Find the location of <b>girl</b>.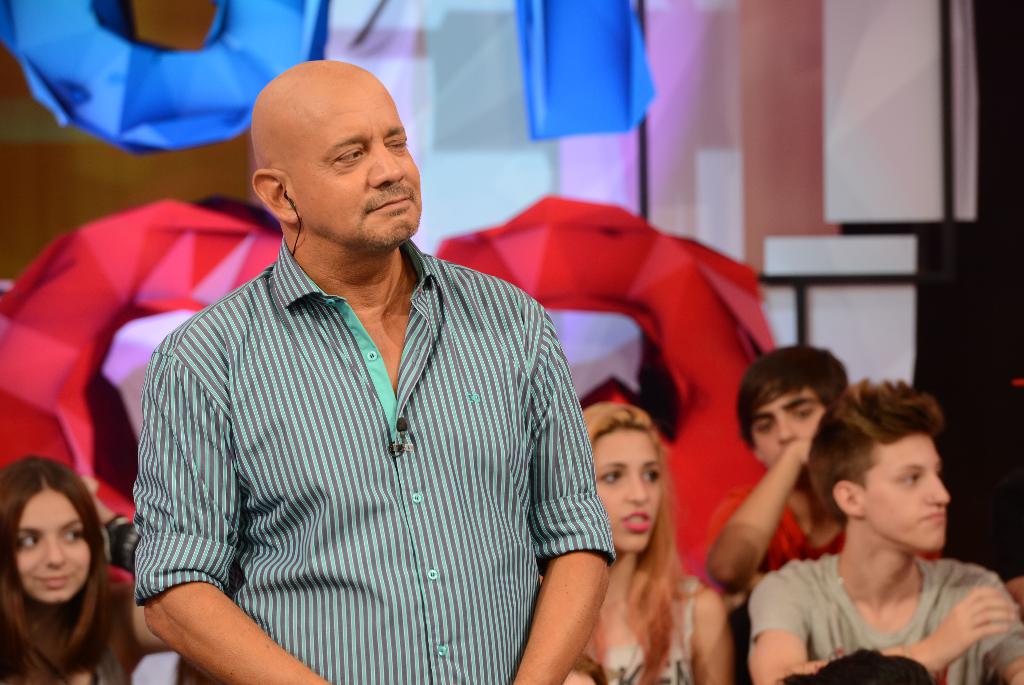
Location: {"x1": 0, "y1": 453, "x2": 140, "y2": 684}.
